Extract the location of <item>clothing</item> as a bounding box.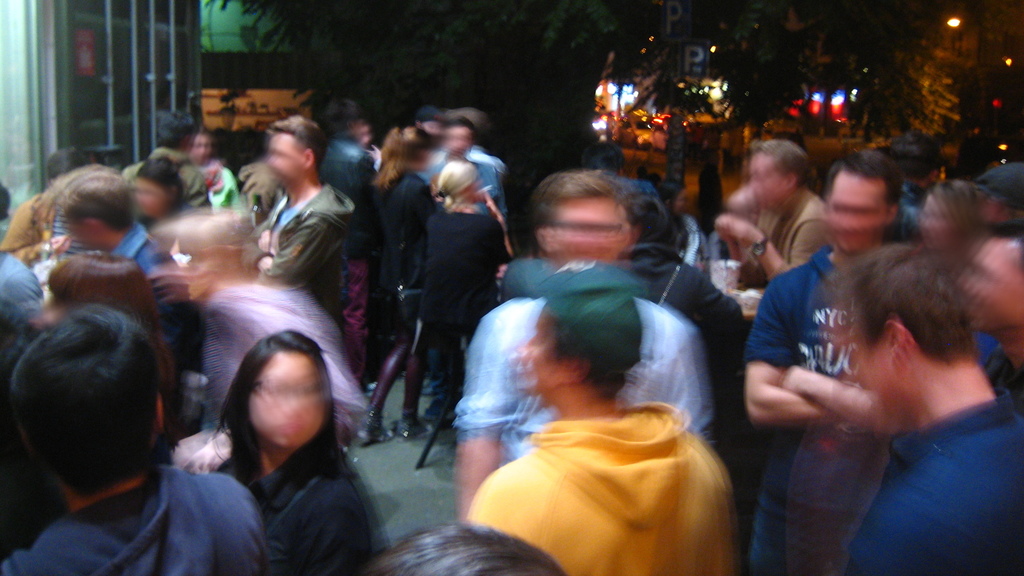
l=646, t=254, r=751, b=482.
